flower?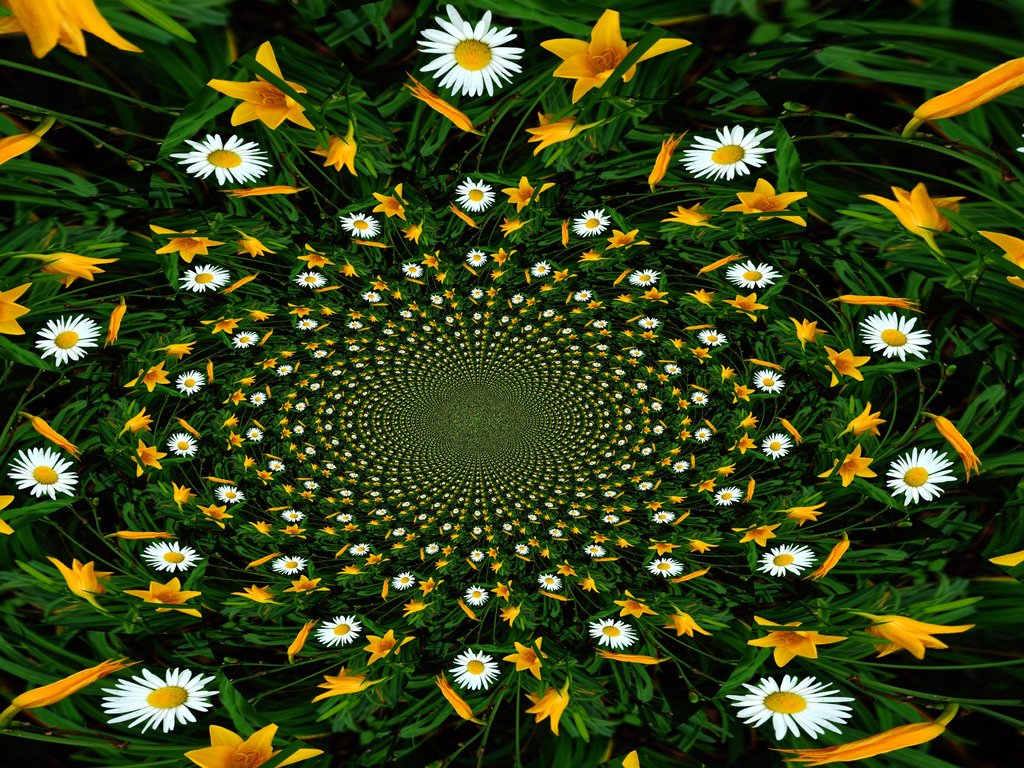
[left=287, top=446, right=296, bottom=454]
